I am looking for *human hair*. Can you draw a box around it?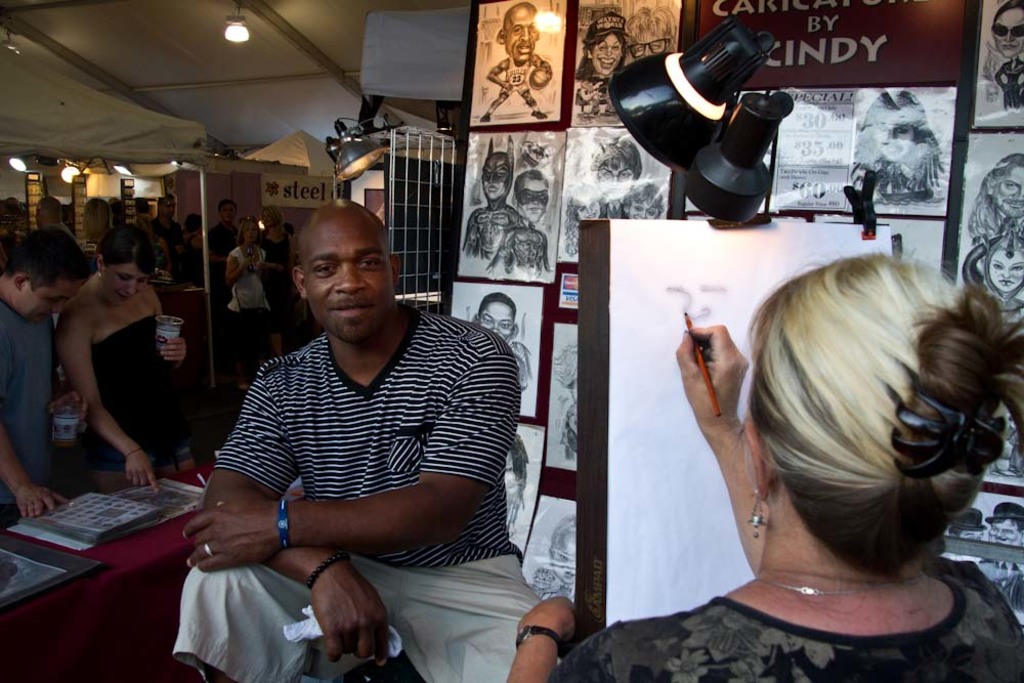
Sure, the bounding box is Rect(218, 199, 237, 211).
